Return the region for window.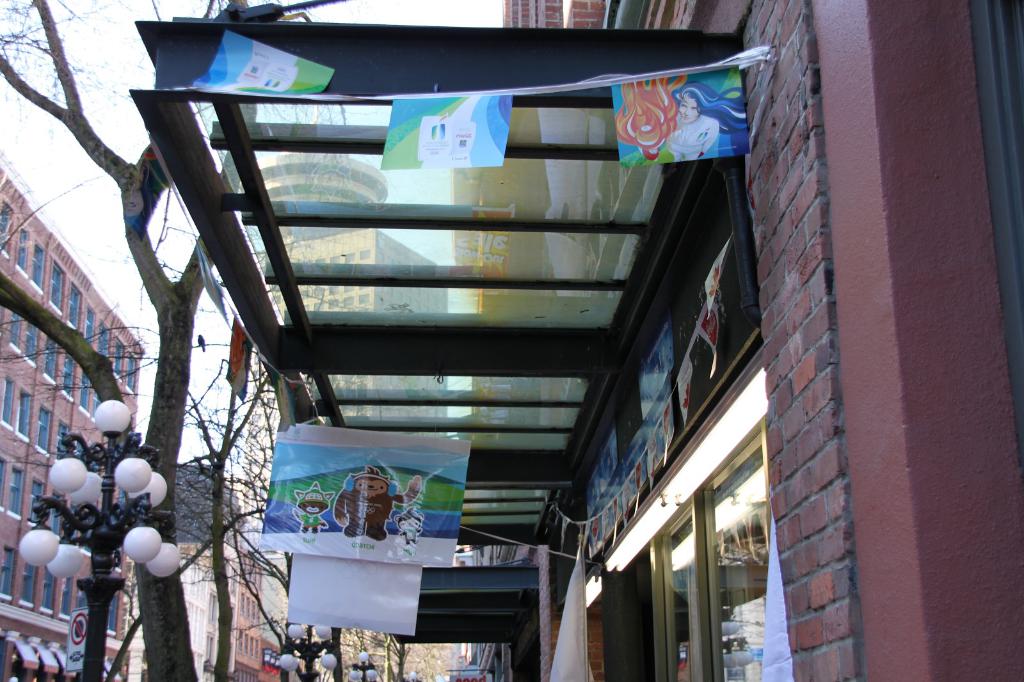
101:322:111:360.
